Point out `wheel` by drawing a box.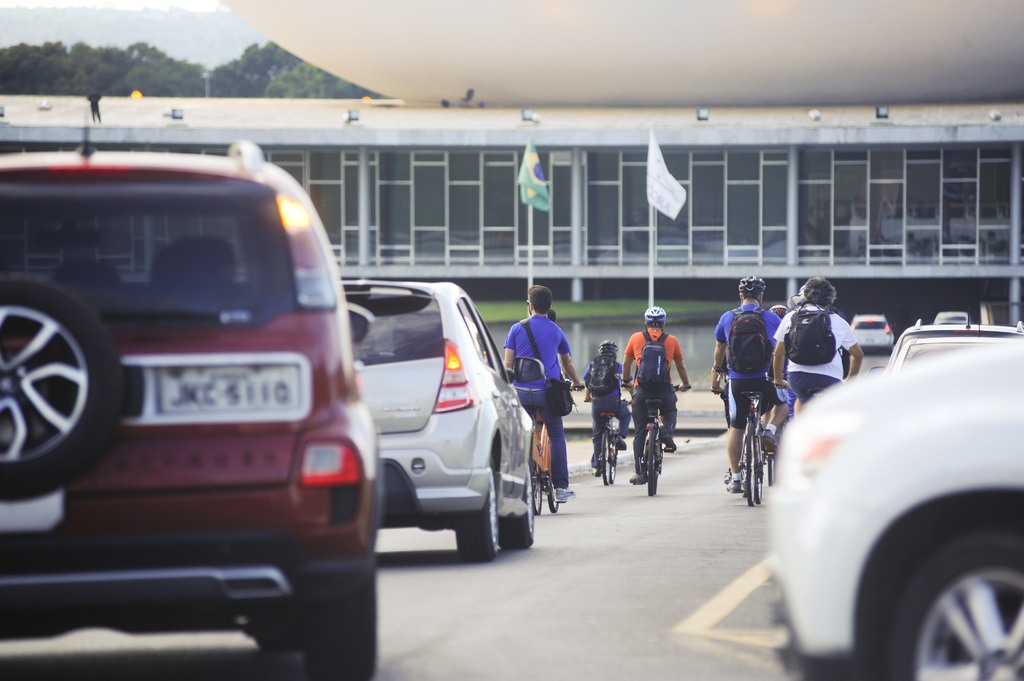
{"left": 751, "top": 431, "right": 764, "bottom": 508}.
